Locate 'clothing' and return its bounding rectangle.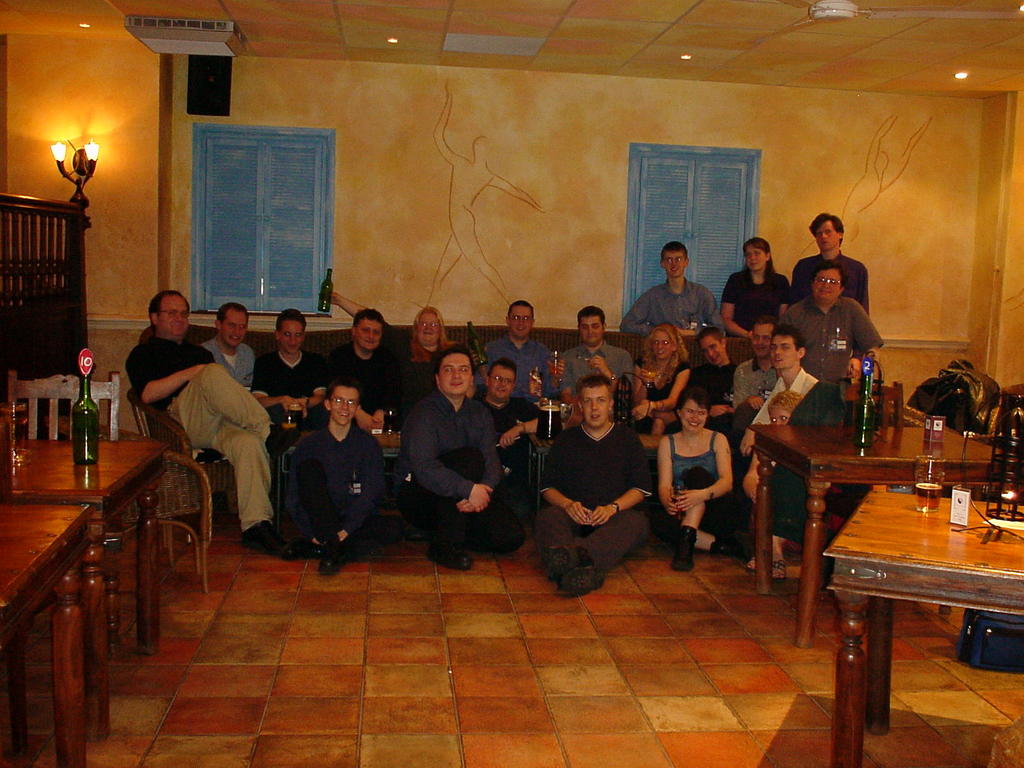
left=791, top=250, right=868, bottom=302.
